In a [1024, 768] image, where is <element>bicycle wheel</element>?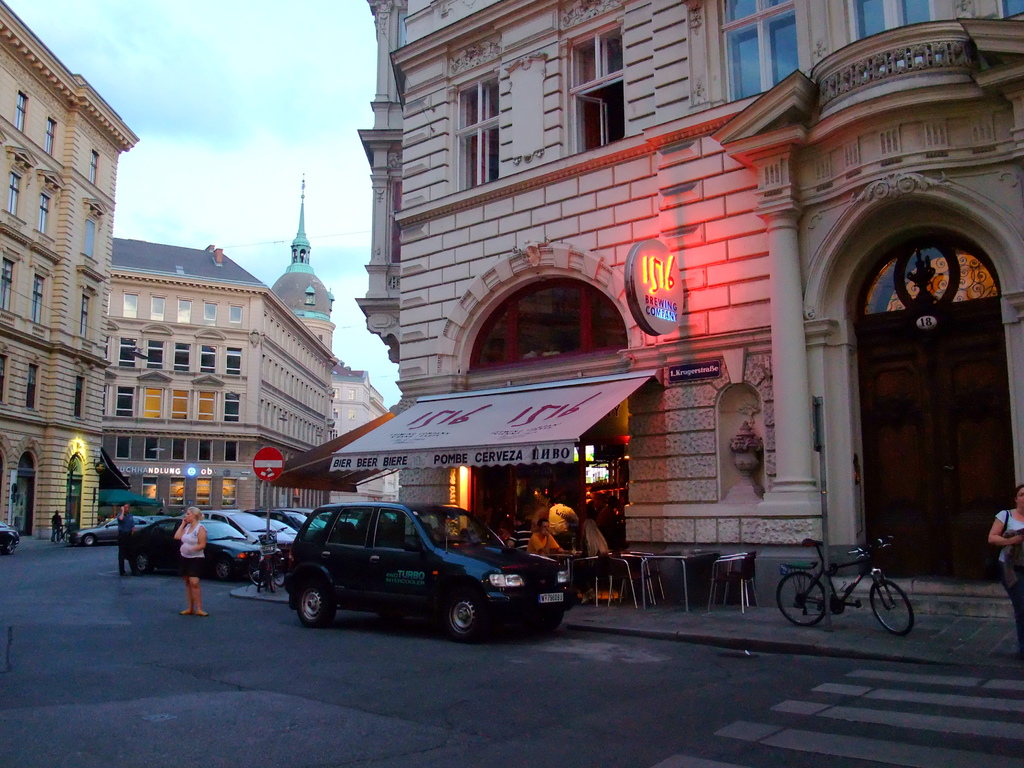
<region>779, 572, 829, 628</region>.
